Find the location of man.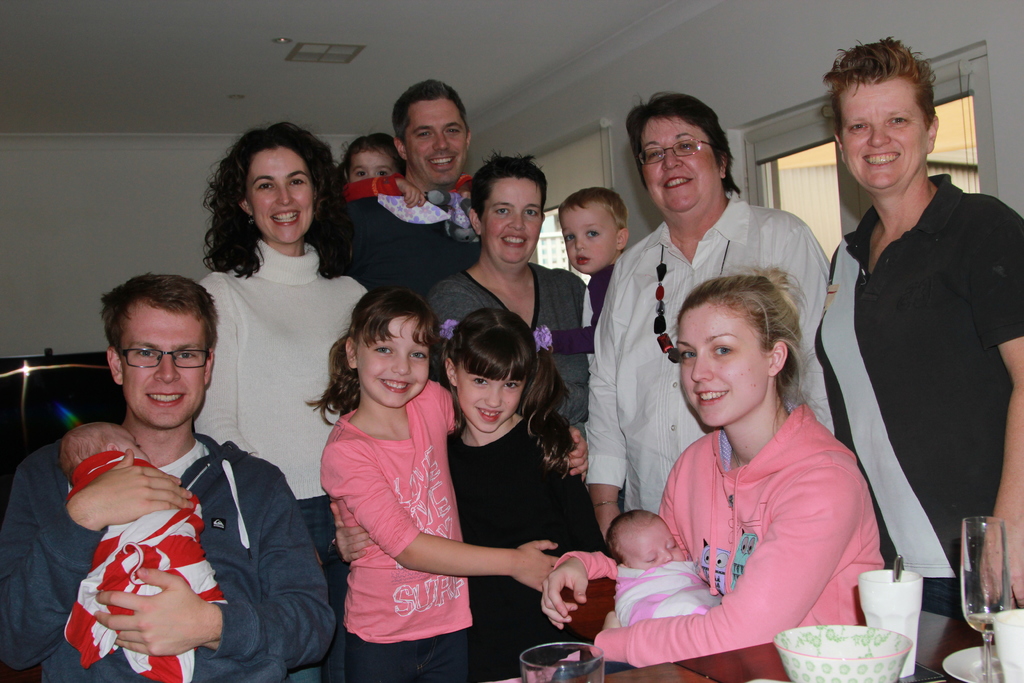
Location: Rect(34, 289, 263, 682).
